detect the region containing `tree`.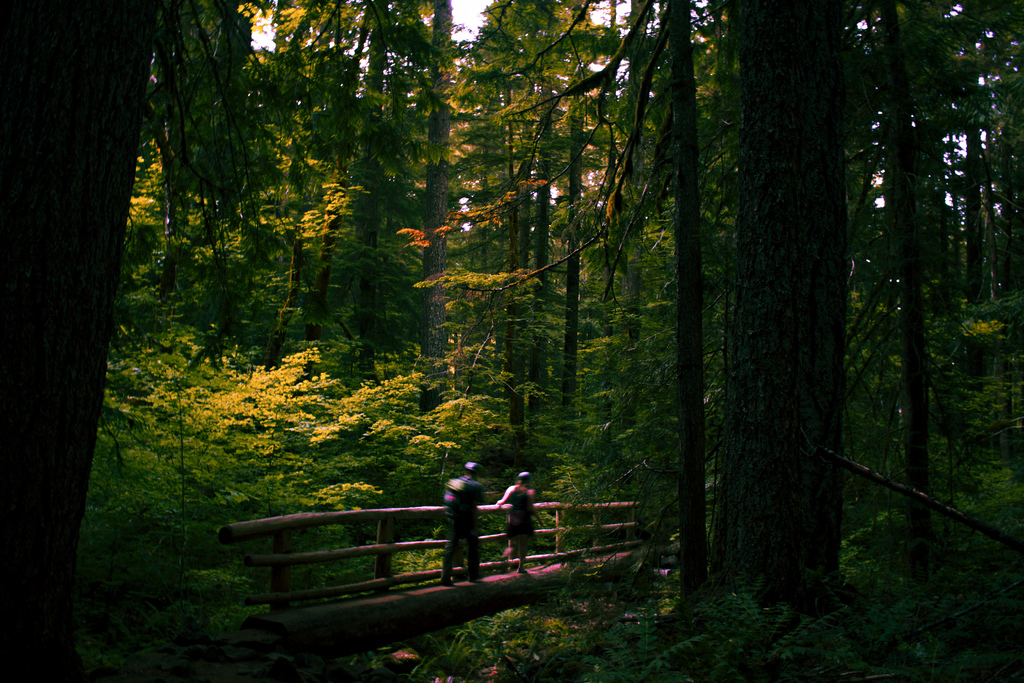
(x1=12, y1=17, x2=191, y2=616).
